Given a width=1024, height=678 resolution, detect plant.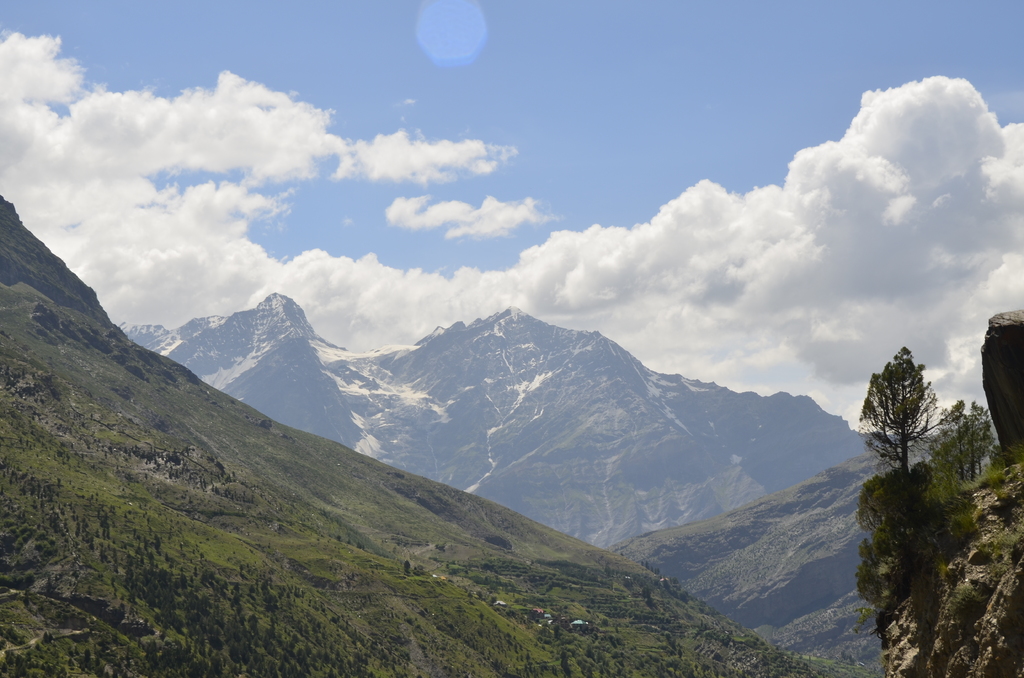
crop(0, 191, 891, 677).
